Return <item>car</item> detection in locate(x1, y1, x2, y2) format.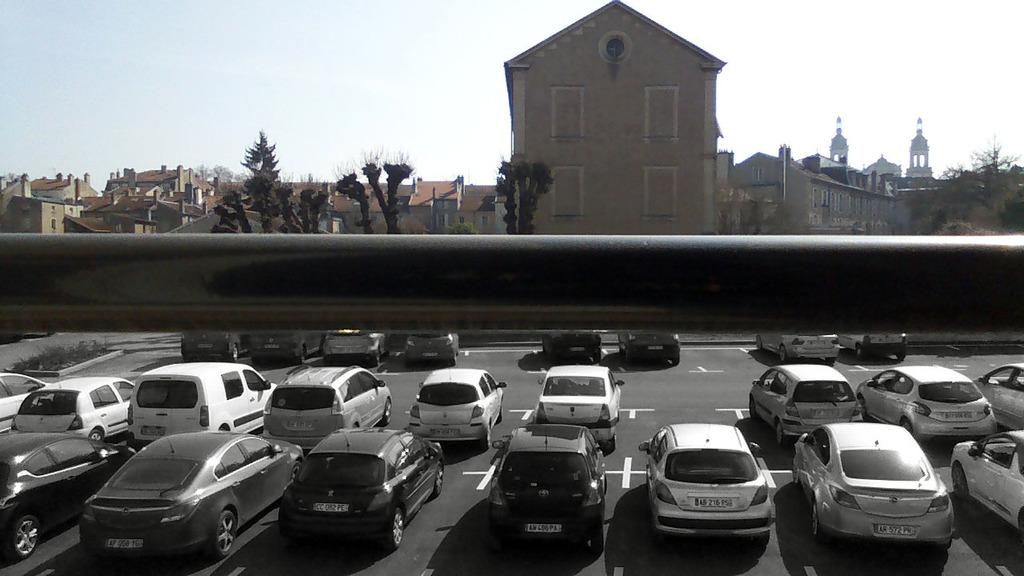
locate(127, 358, 278, 452).
